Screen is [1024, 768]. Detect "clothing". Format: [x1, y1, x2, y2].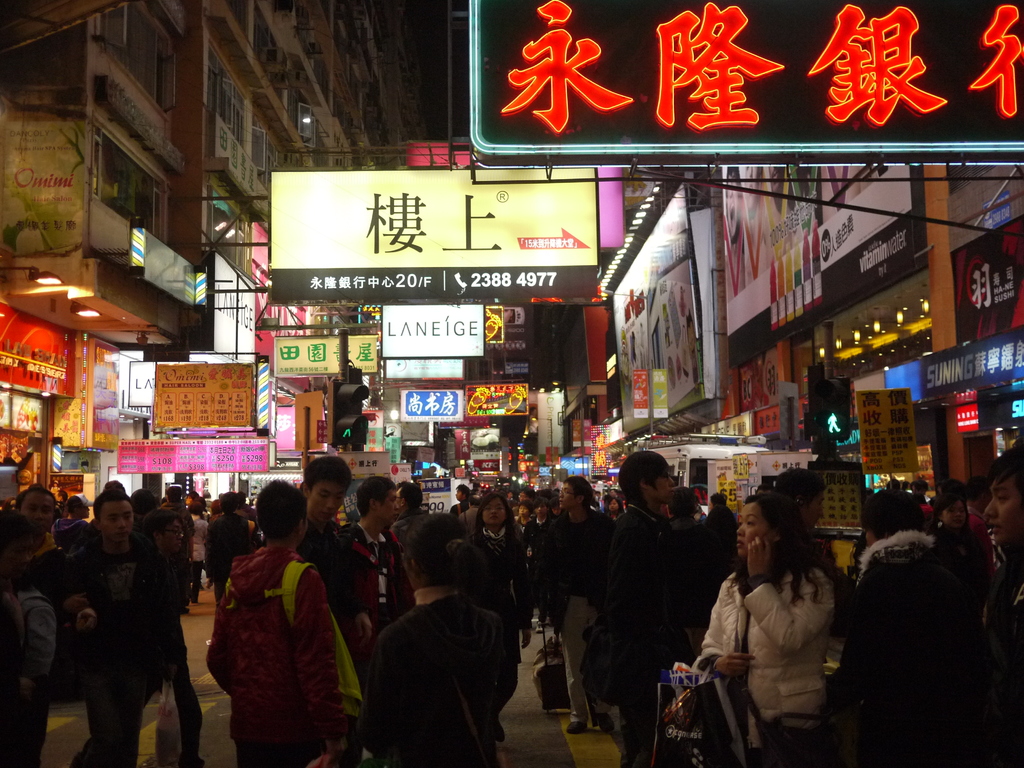
[543, 506, 615, 724].
